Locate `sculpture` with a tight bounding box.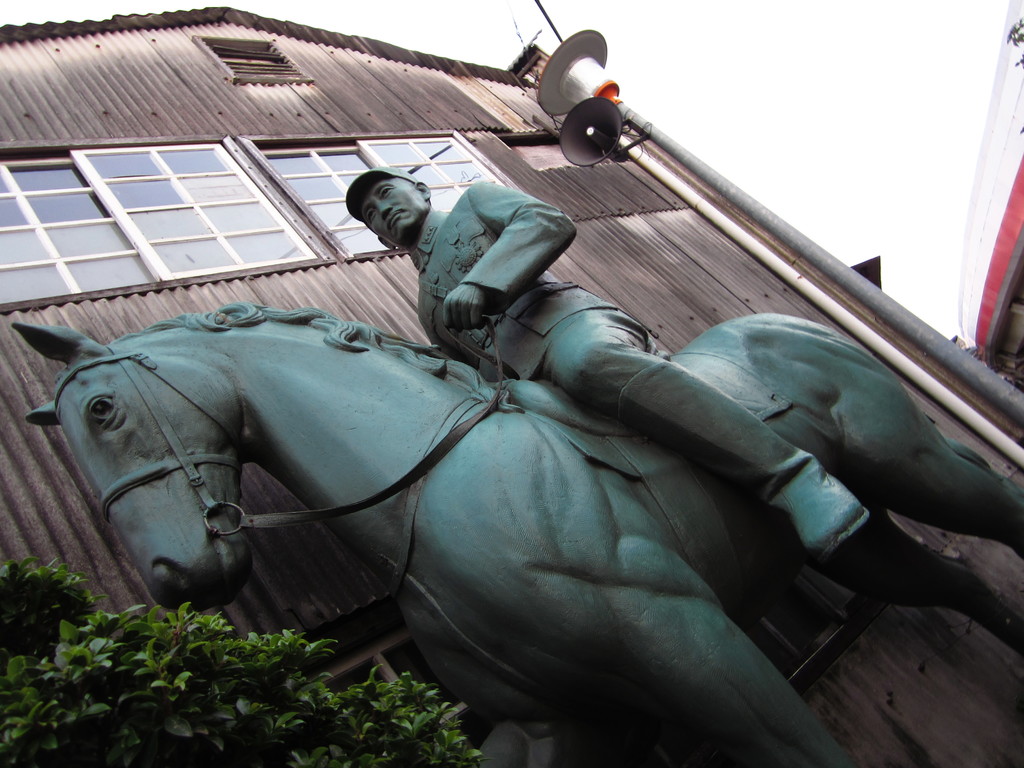
pyautogui.locateOnScreen(42, 91, 1002, 767).
